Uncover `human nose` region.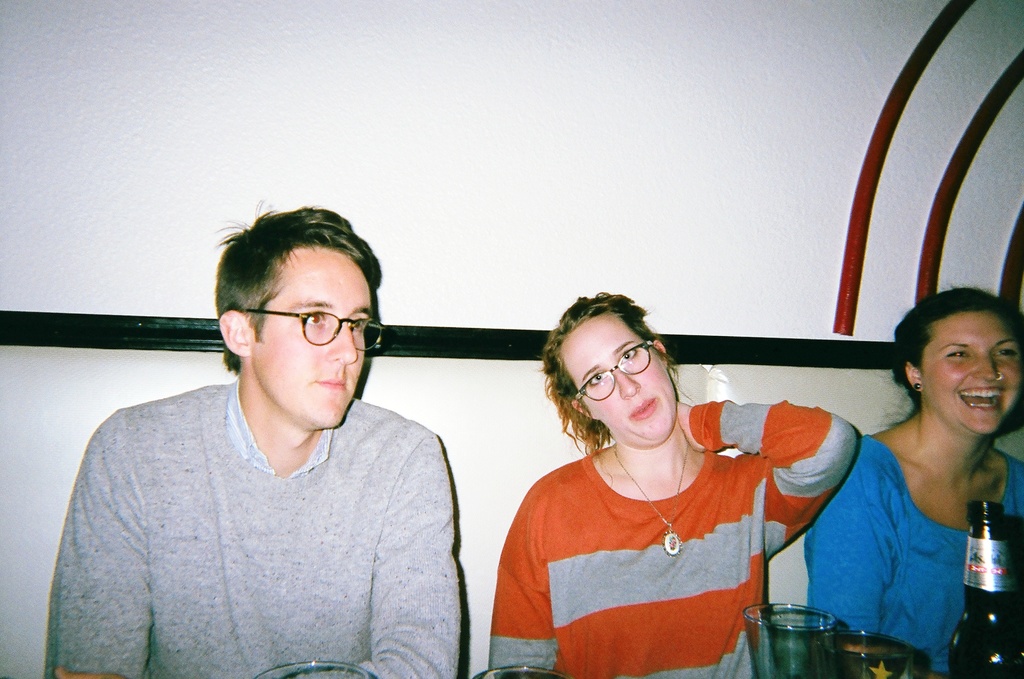
Uncovered: detection(327, 322, 358, 365).
